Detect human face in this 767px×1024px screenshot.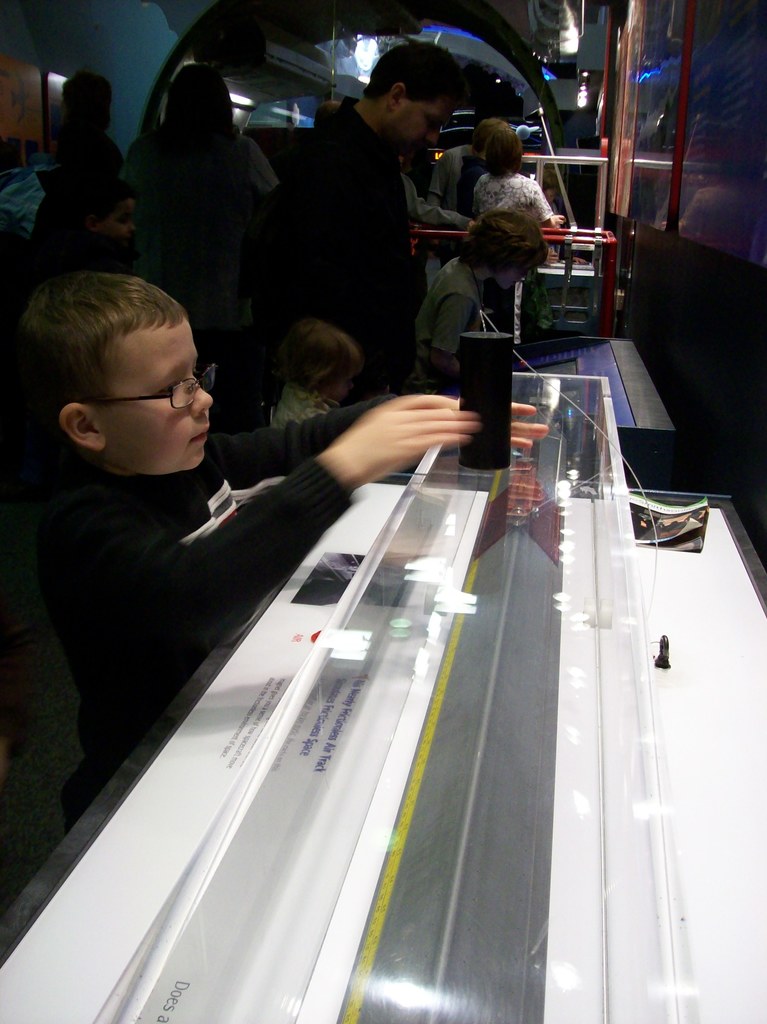
Detection: detection(104, 325, 218, 468).
